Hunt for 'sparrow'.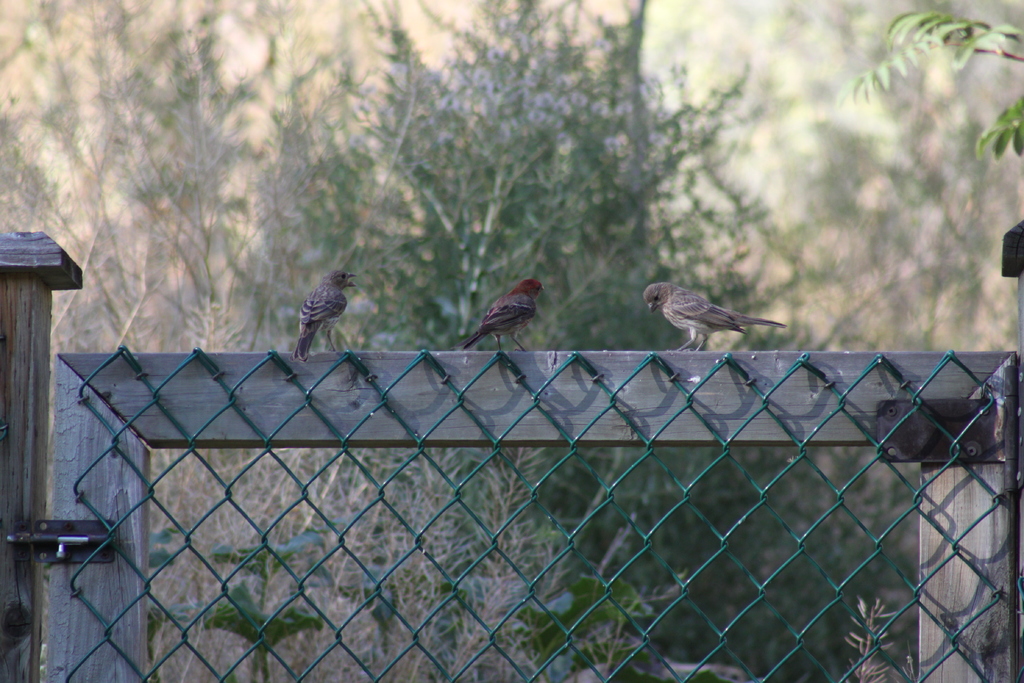
Hunted down at 643, 279, 790, 352.
